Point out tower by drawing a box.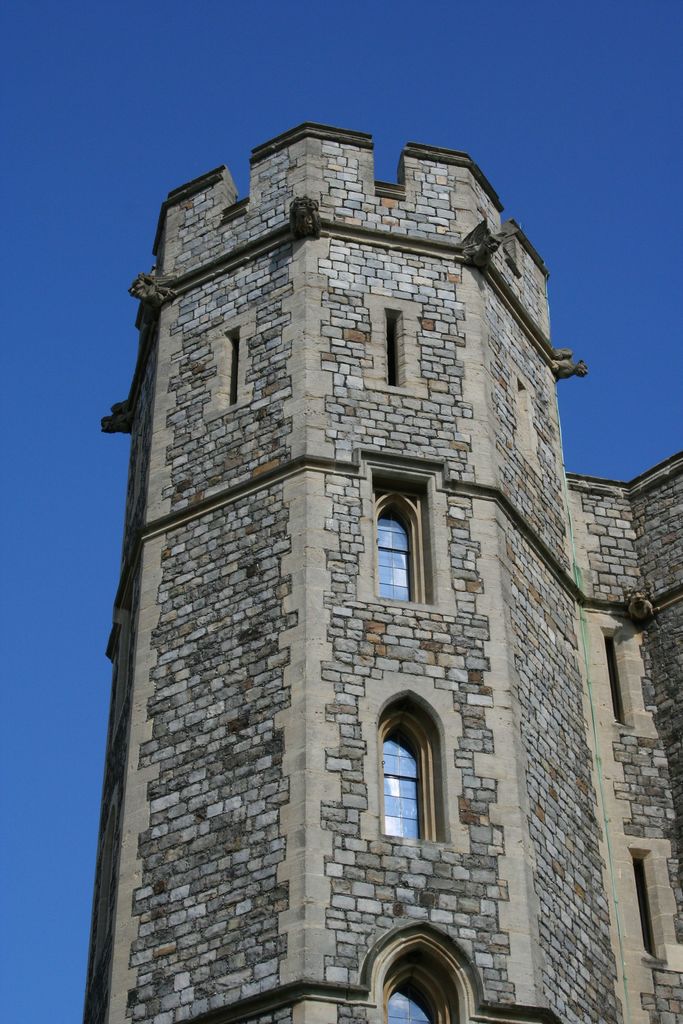
[left=87, top=118, right=602, bottom=1023].
